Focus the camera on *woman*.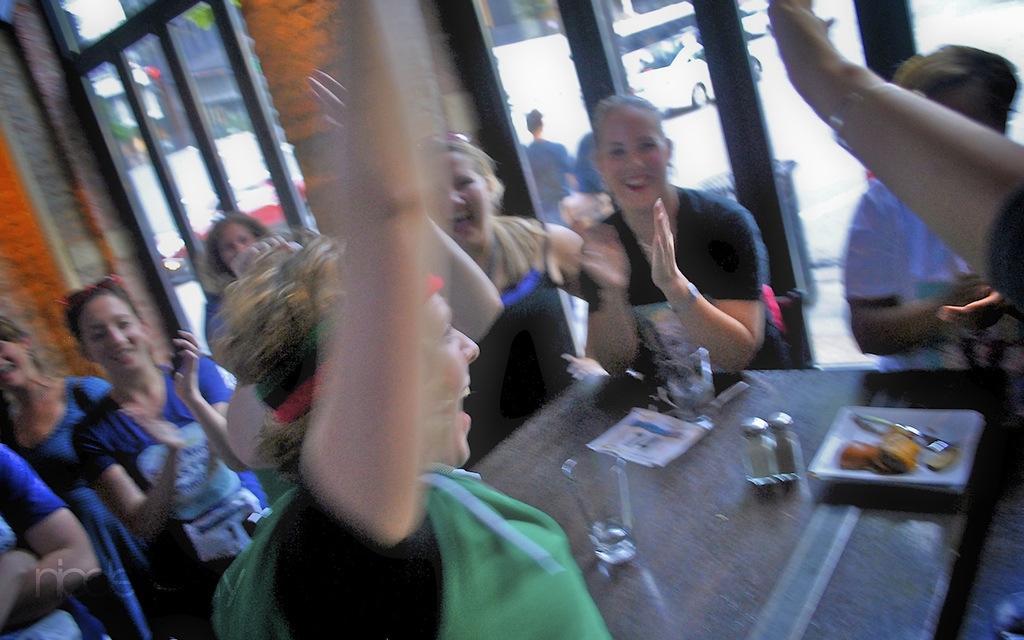
Focus region: left=409, top=126, right=598, bottom=455.
